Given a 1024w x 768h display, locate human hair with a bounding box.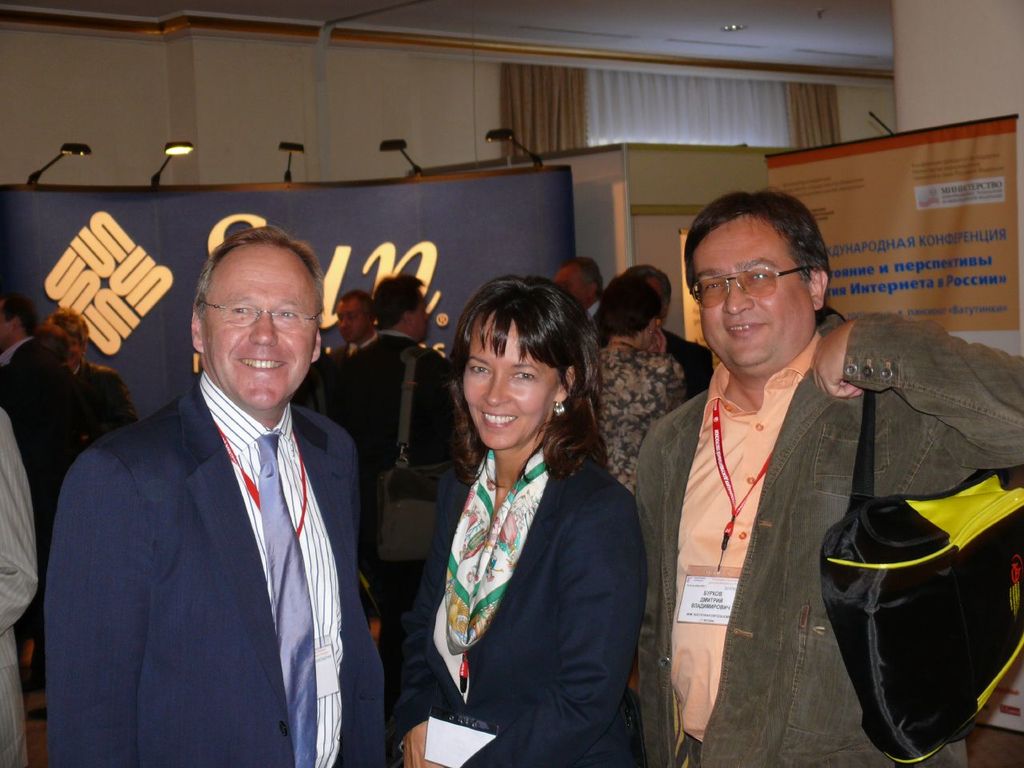
Located: locate(682, 190, 836, 350).
